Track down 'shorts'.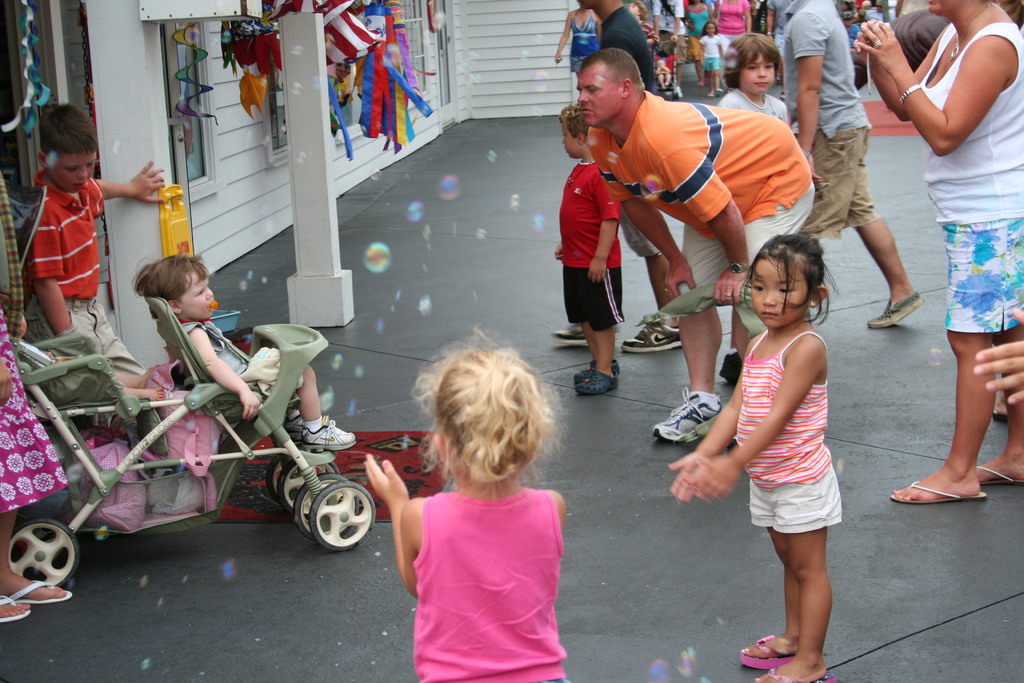
Tracked to [x1=941, y1=226, x2=1007, y2=342].
